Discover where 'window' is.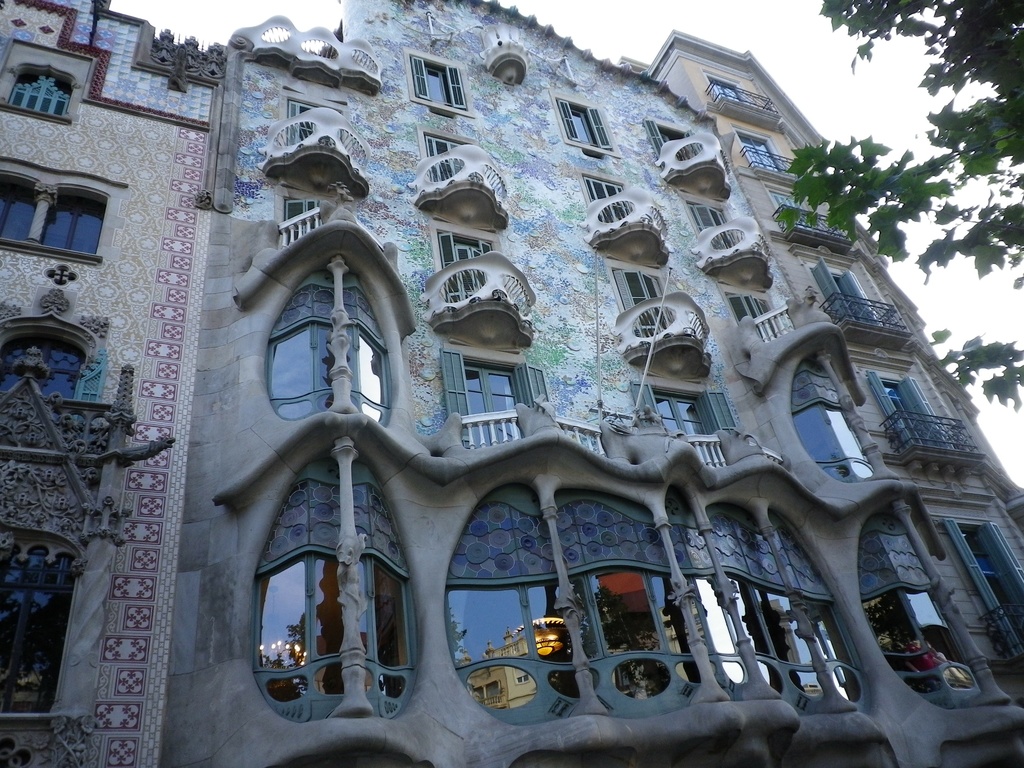
Discovered at l=405, t=51, r=475, b=118.
